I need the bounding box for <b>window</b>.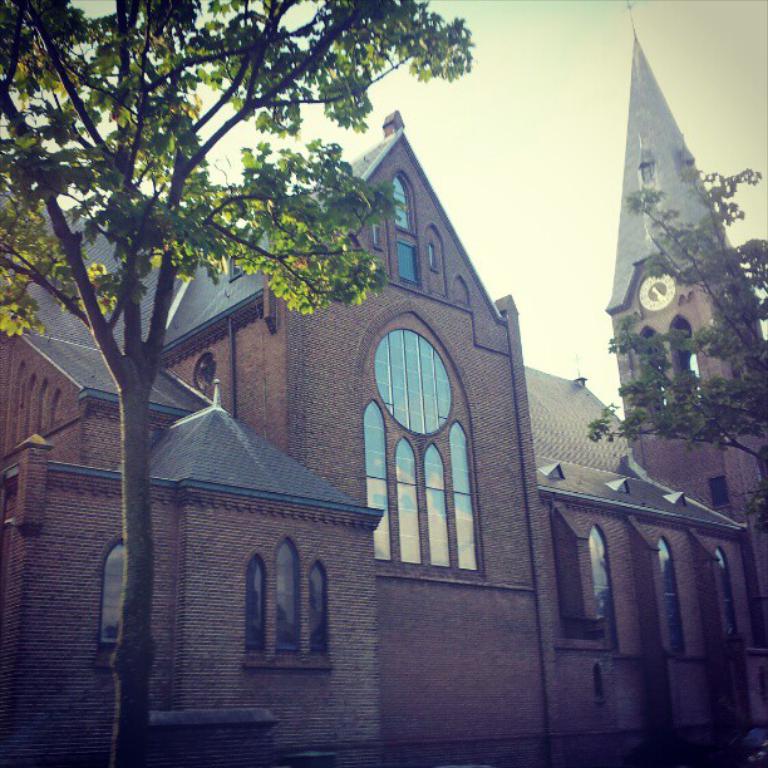
Here it is: detection(388, 163, 423, 289).
